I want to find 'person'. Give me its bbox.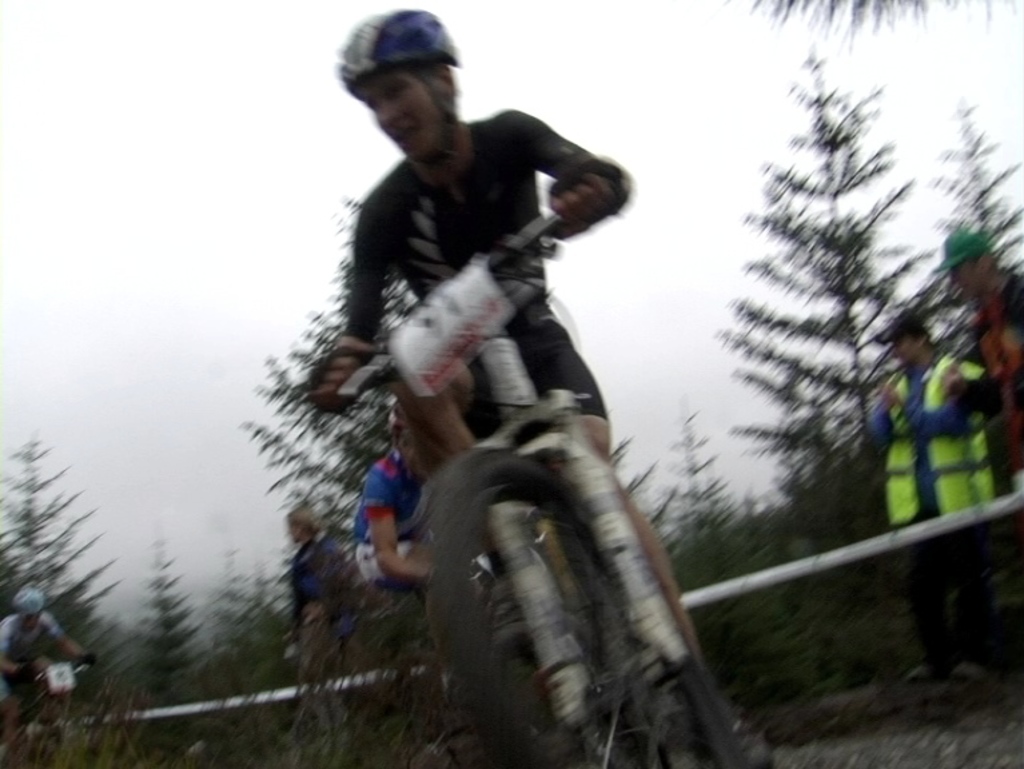
locate(0, 583, 92, 730).
